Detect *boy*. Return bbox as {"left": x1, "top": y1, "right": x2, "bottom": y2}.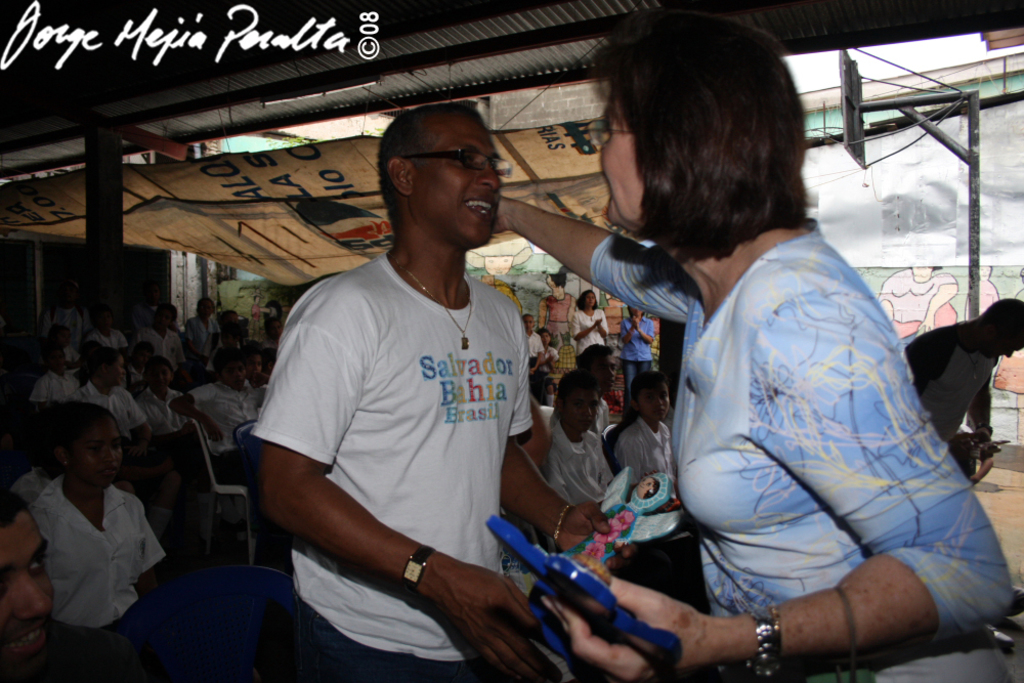
{"left": 87, "top": 304, "right": 124, "bottom": 345}.
